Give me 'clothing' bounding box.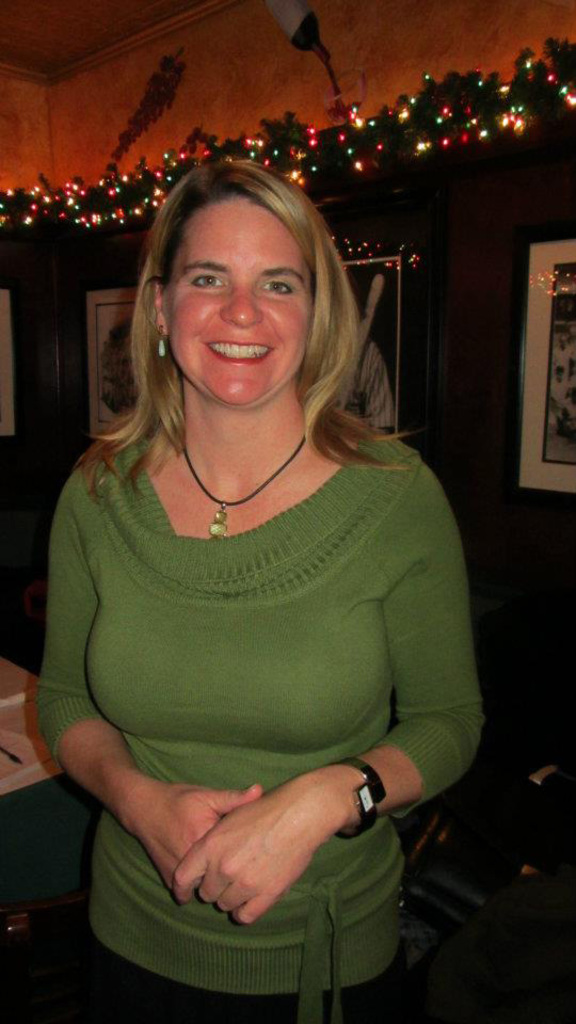
{"x1": 84, "y1": 380, "x2": 457, "y2": 977}.
